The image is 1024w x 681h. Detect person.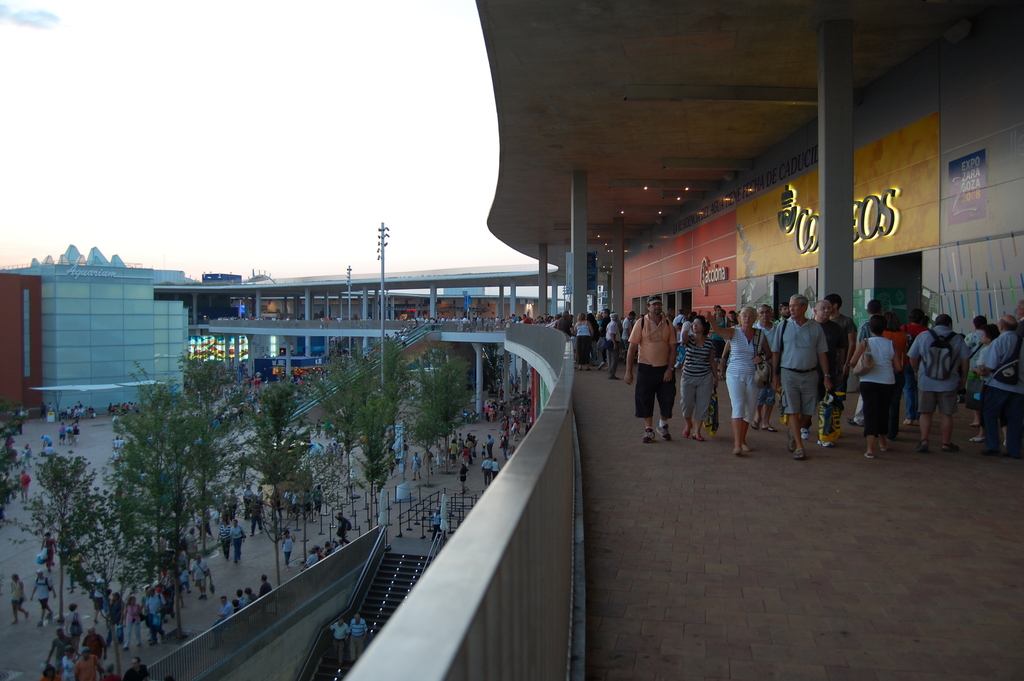
Detection: rect(765, 292, 835, 461).
